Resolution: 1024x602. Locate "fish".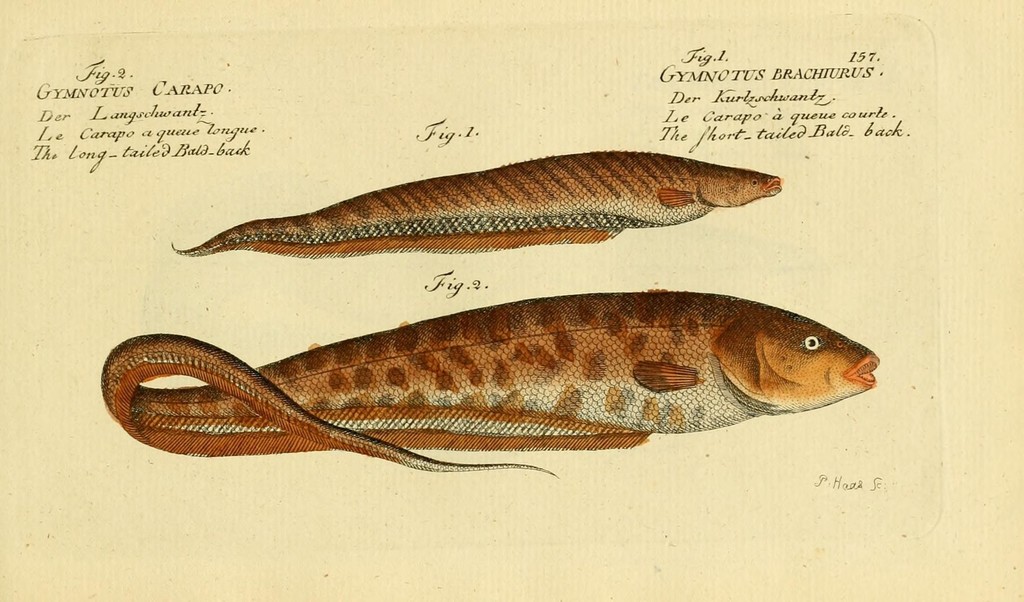
168,142,783,263.
